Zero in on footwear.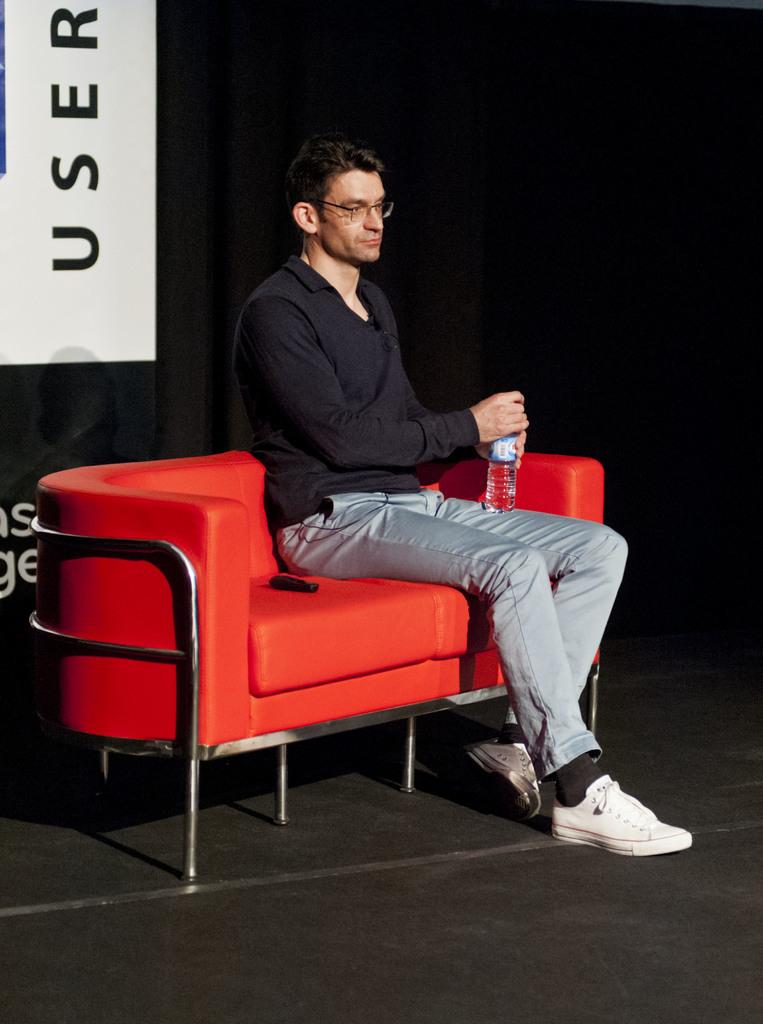
Zeroed in: <box>459,734,546,820</box>.
